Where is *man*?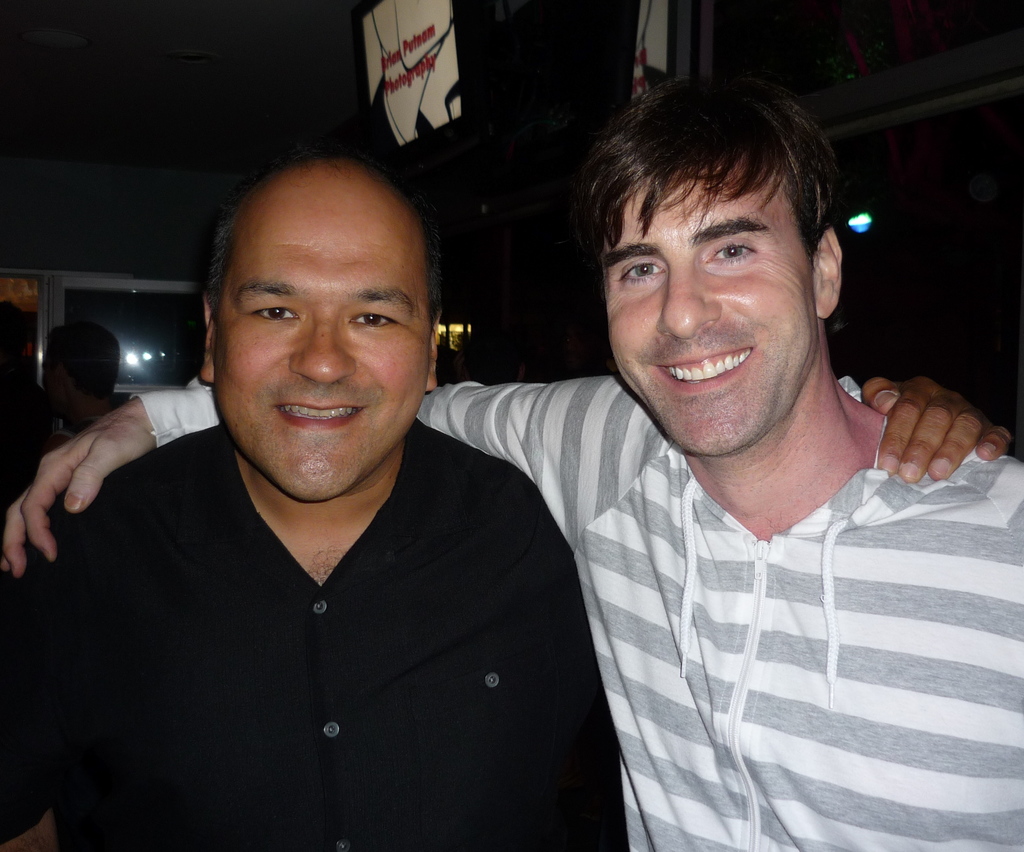
crop(24, 104, 791, 832).
